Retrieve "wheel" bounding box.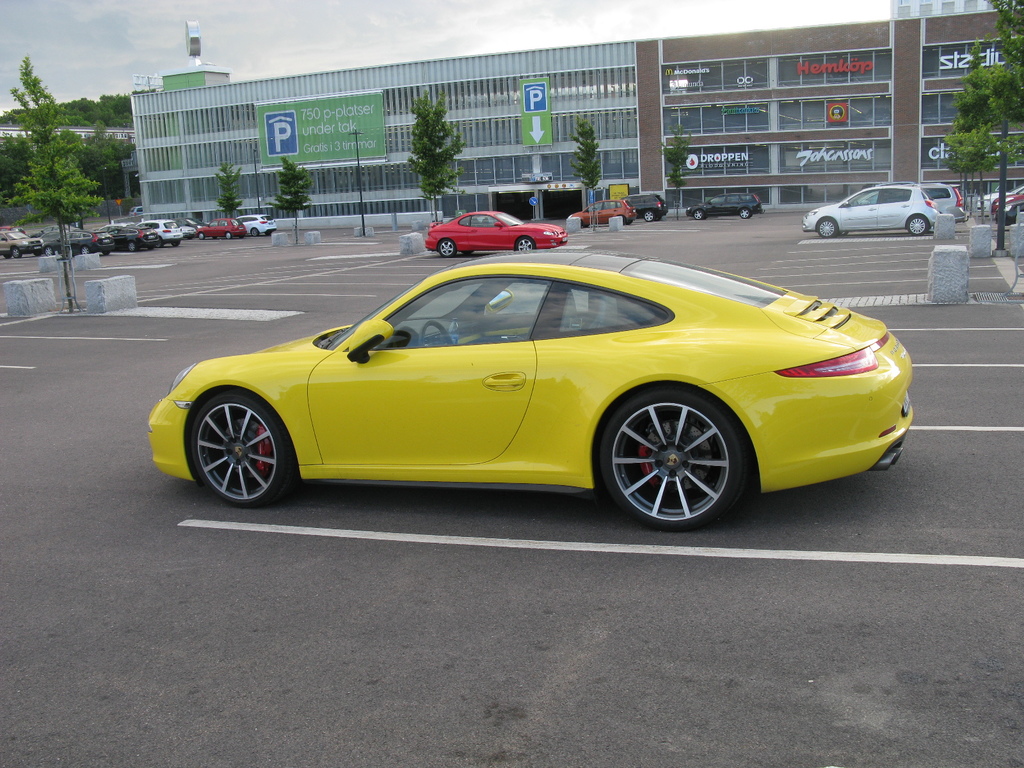
Bounding box: {"left": 128, "top": 242, "right": 136, "bottom": 252}.
